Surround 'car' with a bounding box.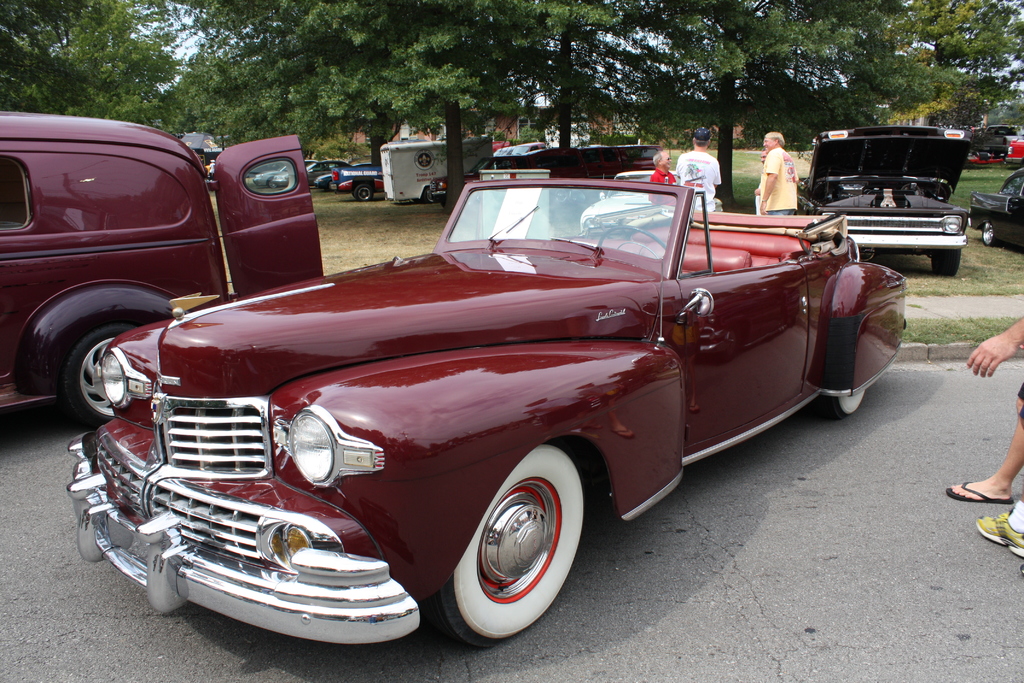
957/158/1023/242.
